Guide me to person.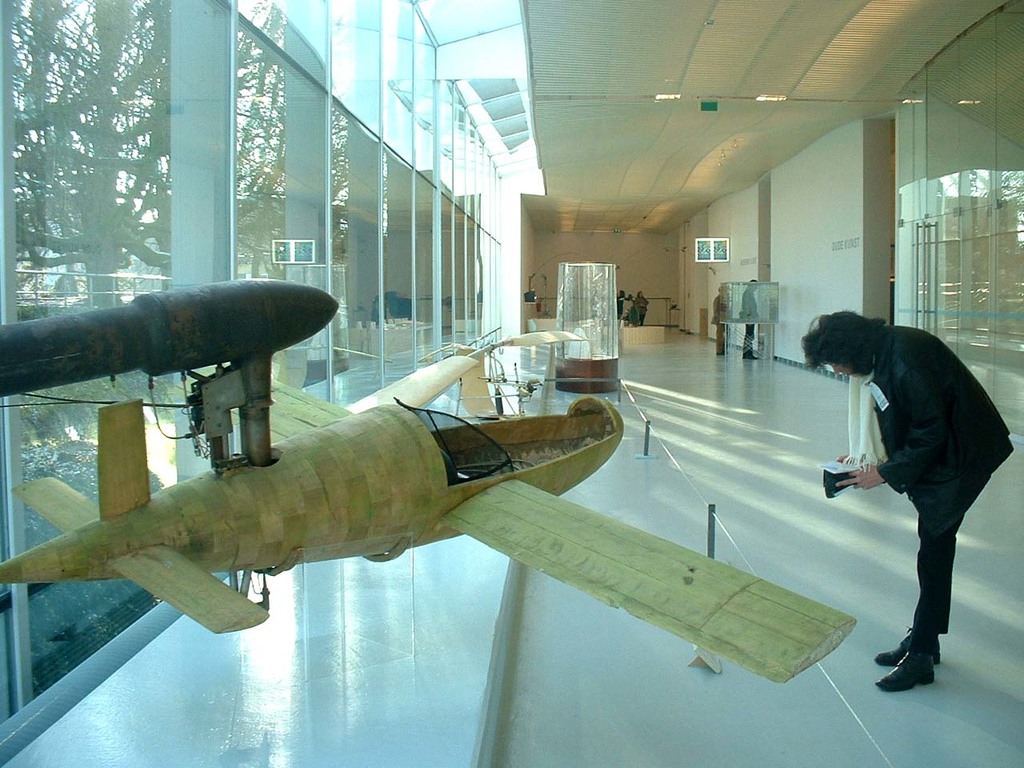
Guidance: bbox=[740, 278, 762, 359].
